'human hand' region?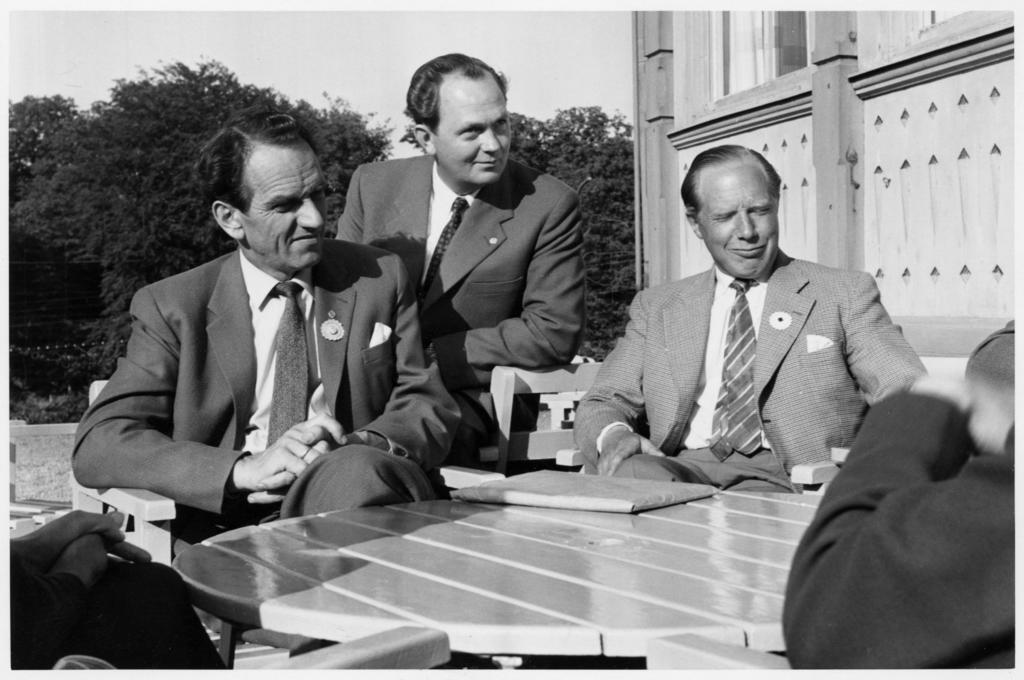
(256,436,331,495)
